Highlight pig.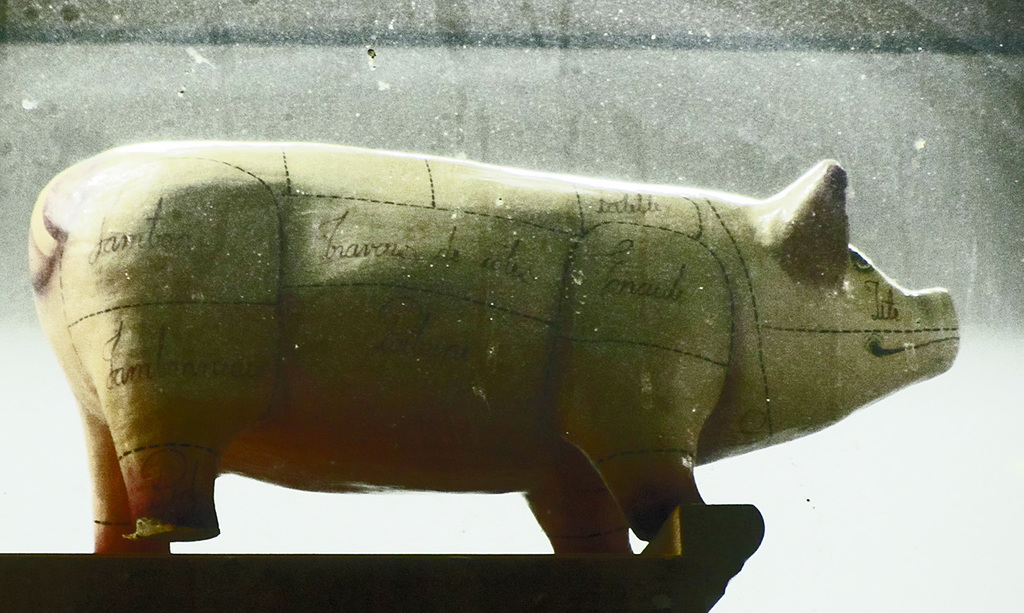
Highlighted region: bbox(27, 143, 963, 559).
